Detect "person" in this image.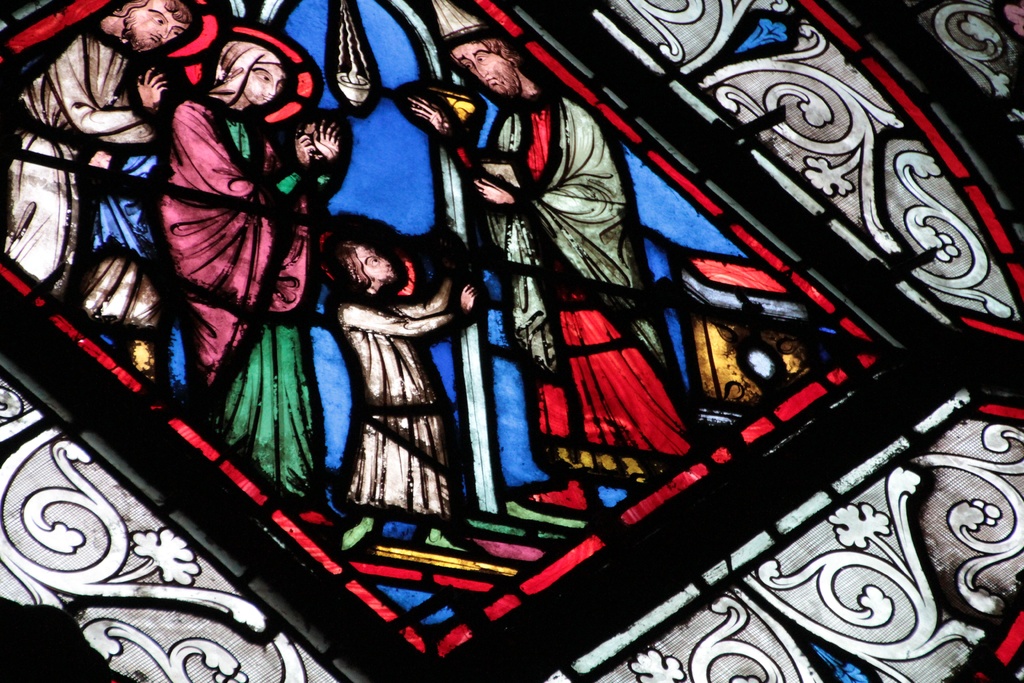
Detection: x1=0, y1=0, x2=194, y2=289.
